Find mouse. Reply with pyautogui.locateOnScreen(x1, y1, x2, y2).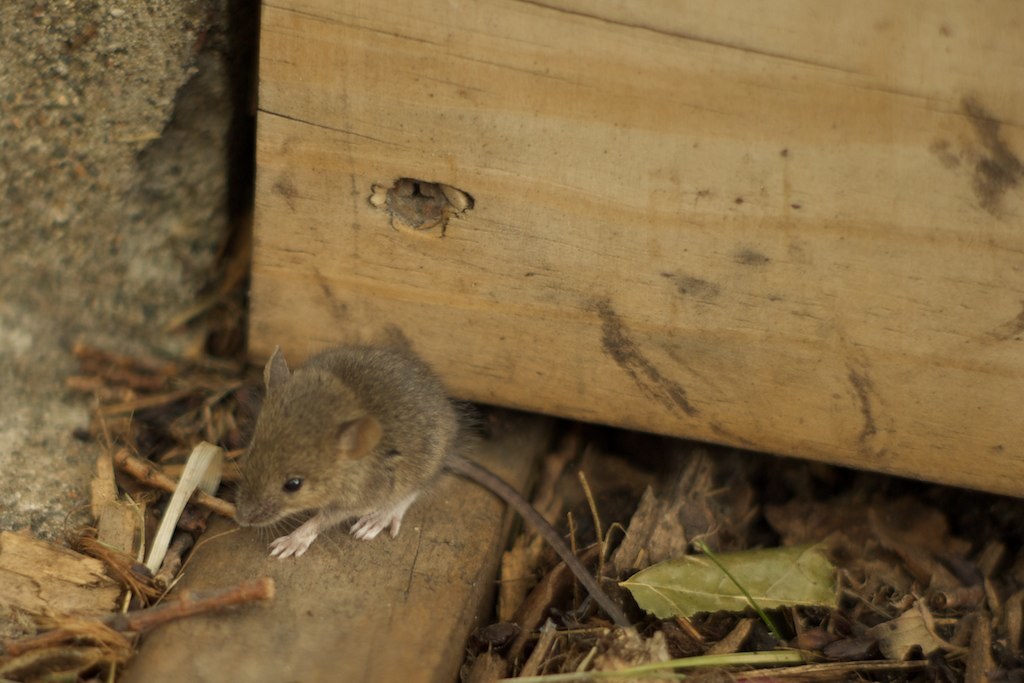
pyautogui.locateOnScreen(232, 350, 629, 629).
